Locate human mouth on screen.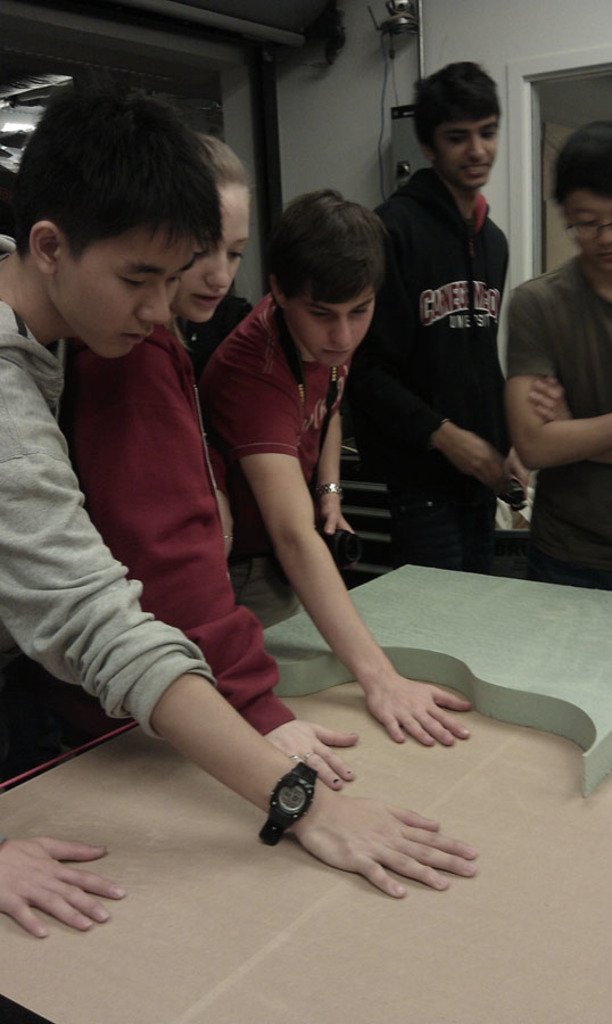
On screen at (x1=465, y1=160, x2=490, y2=174).
